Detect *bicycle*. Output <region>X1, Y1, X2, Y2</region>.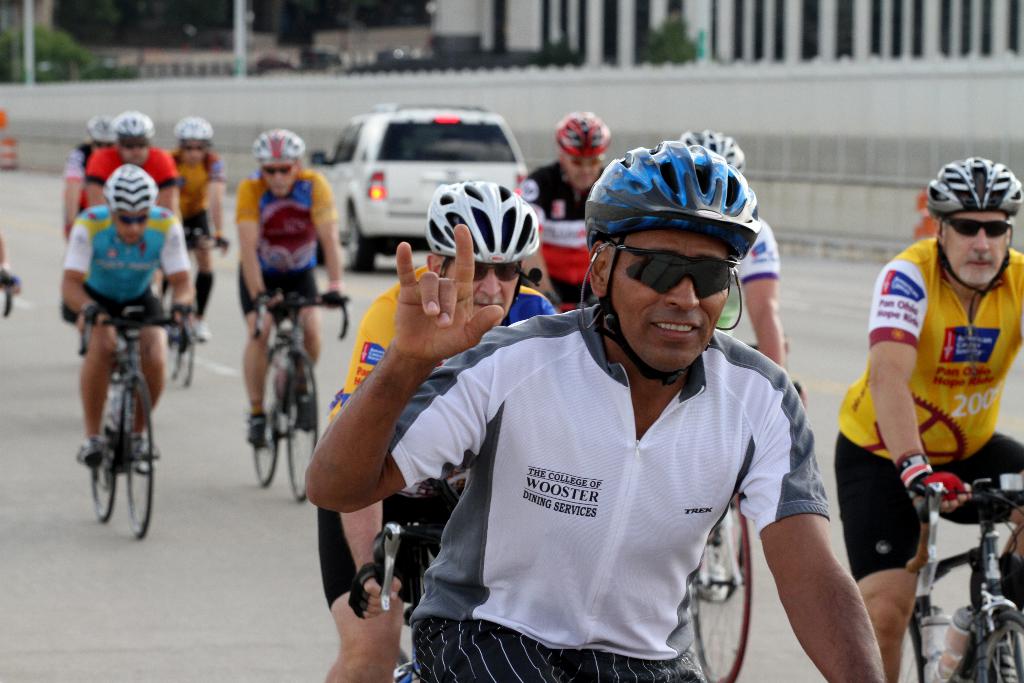
<region>248, 288, 362, 500</region>.
